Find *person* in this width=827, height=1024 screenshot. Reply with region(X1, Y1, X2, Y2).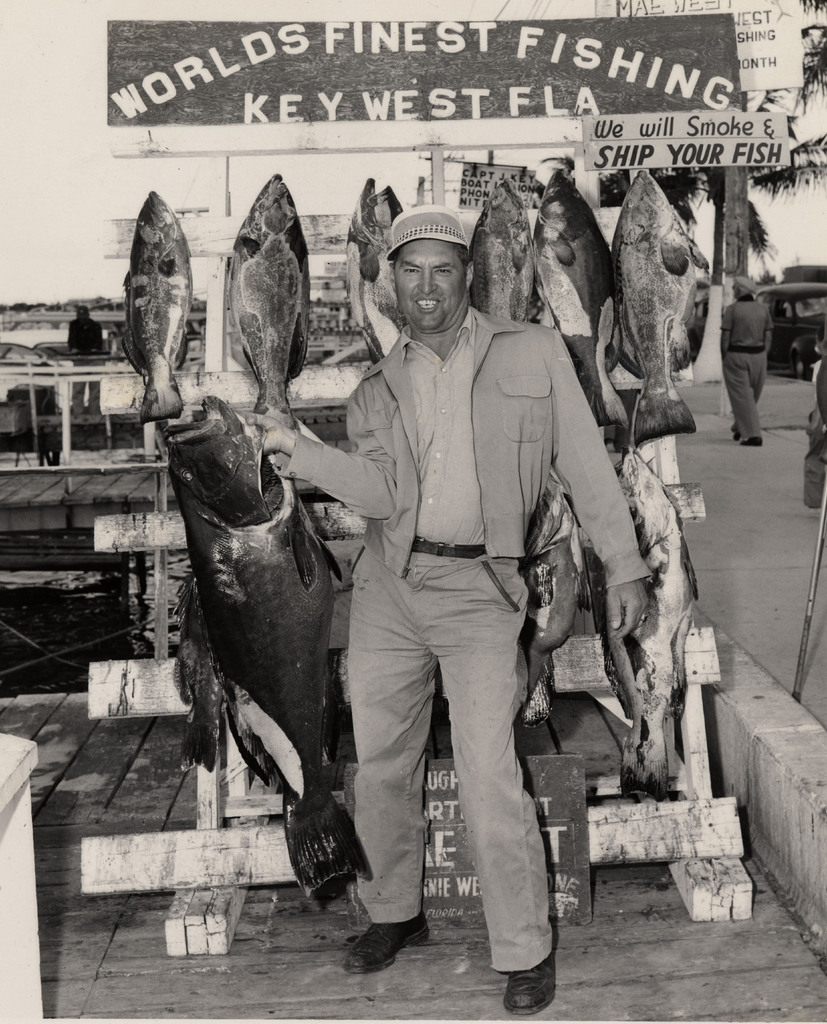
region(241, 212, 646, 1018).
